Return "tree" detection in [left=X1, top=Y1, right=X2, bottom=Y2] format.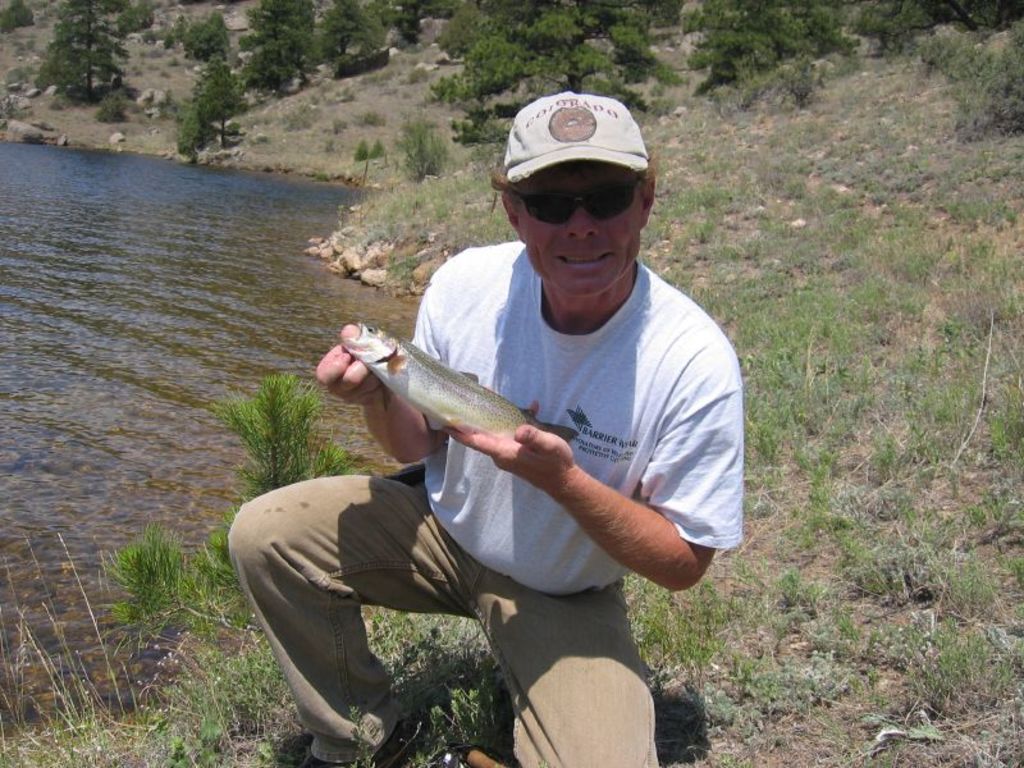
[left=29, top=0, right=134, bottom=108].
